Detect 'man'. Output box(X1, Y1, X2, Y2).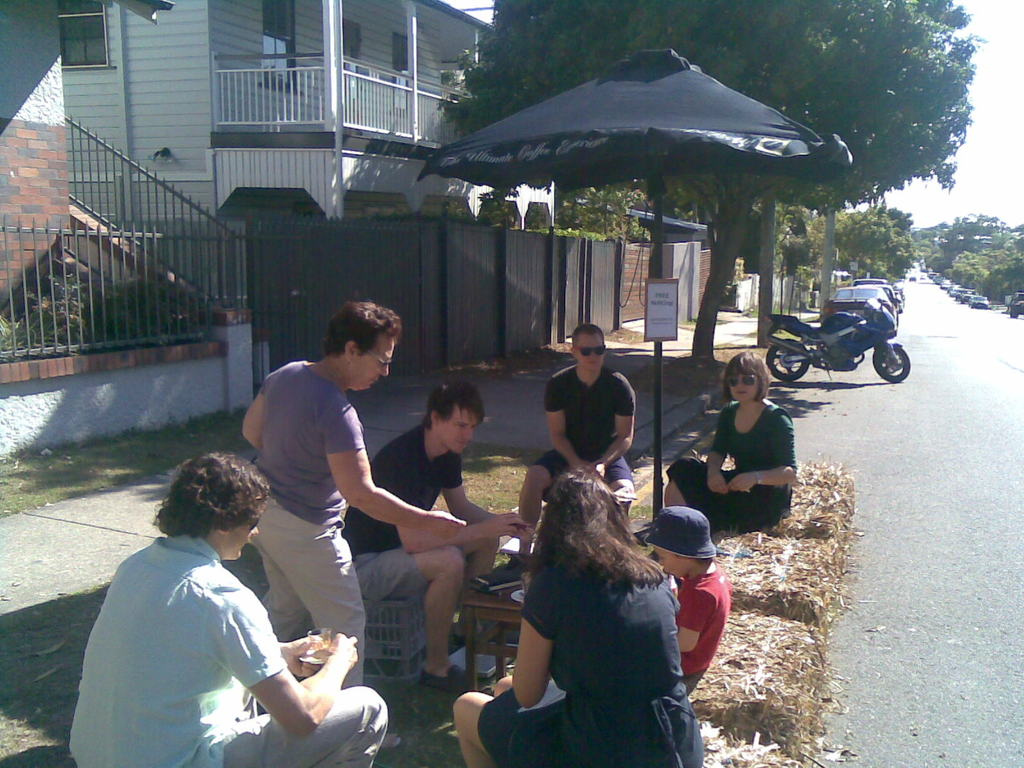
box(234, 296, 472, 751).
